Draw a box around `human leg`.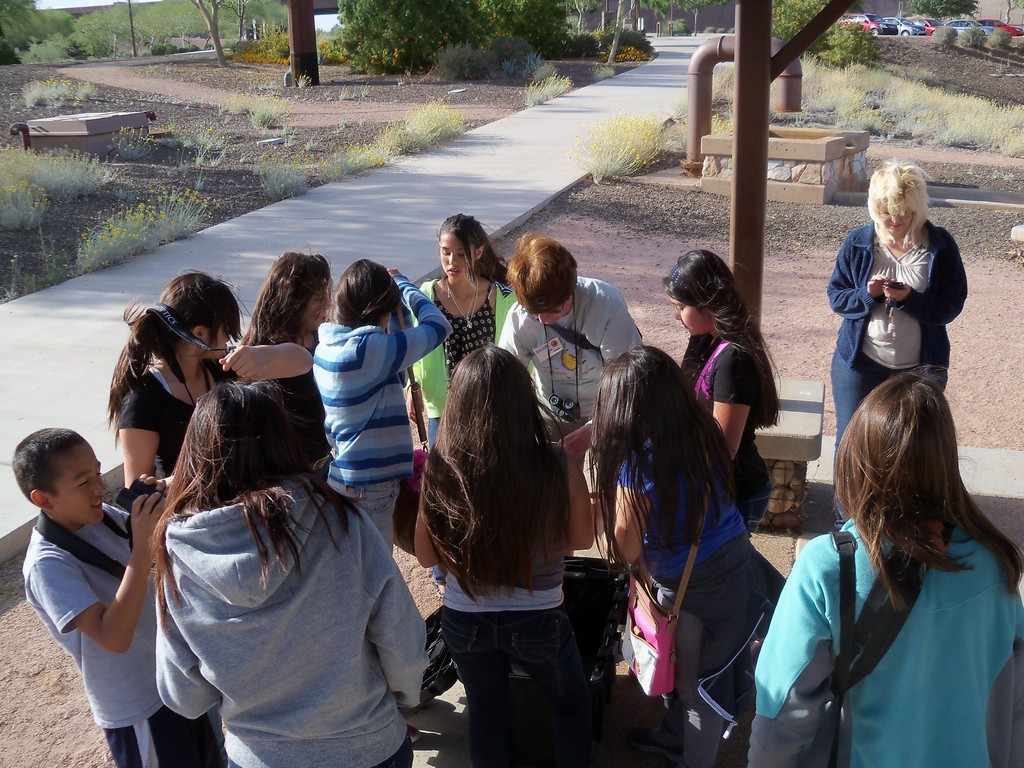
[x1=830, y1=342, x2=888, y2=526].
